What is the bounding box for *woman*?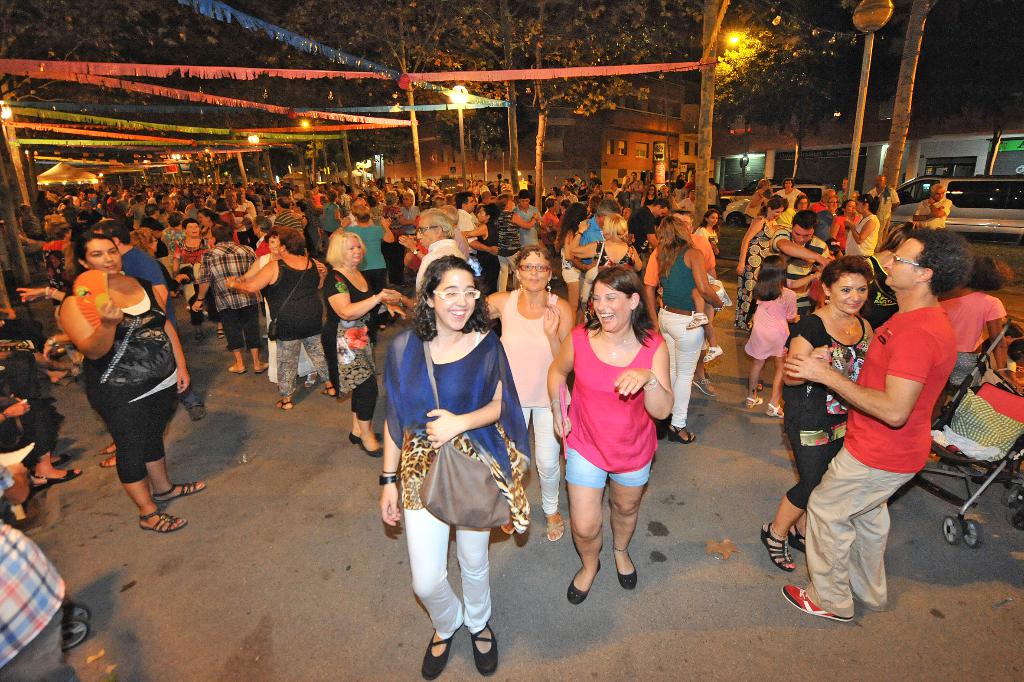
left=490, top=249, right=598, bottom=542.
